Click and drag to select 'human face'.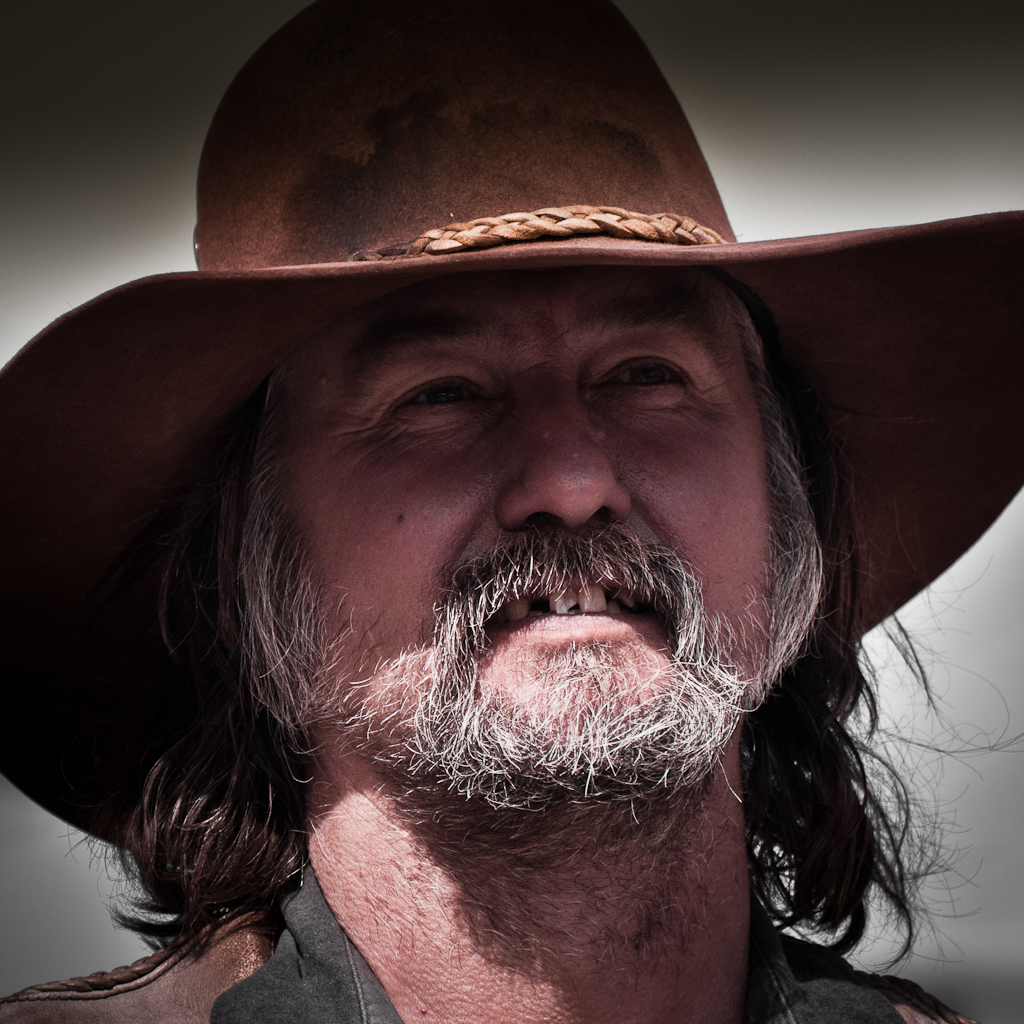
Selection: region(245, 270, 825, 781).
